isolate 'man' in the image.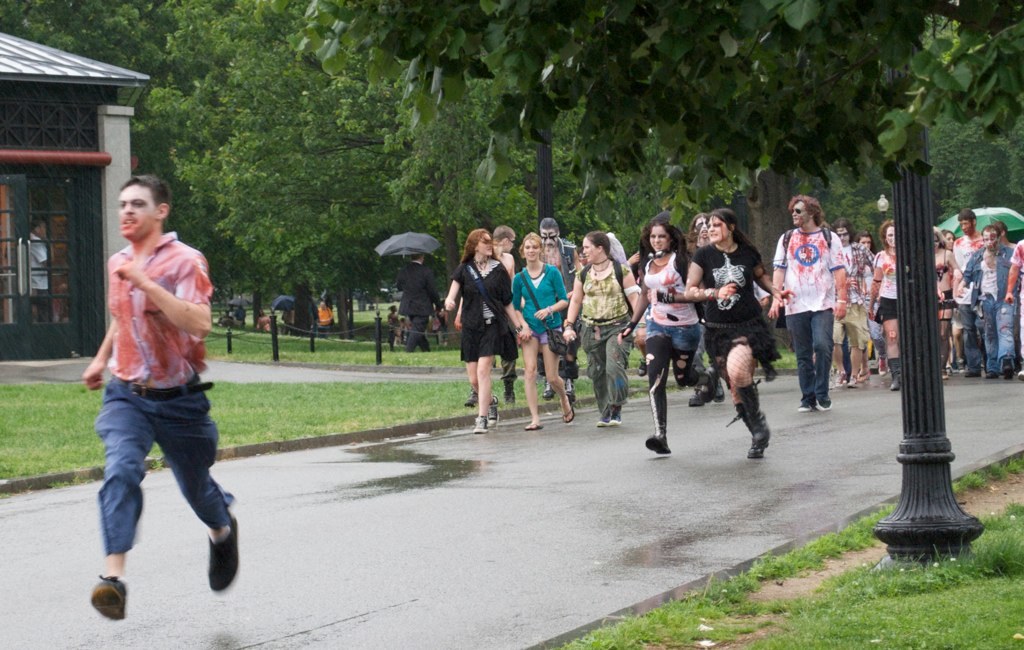
Isolated region: bbox=[543, 215, 584, 398].
